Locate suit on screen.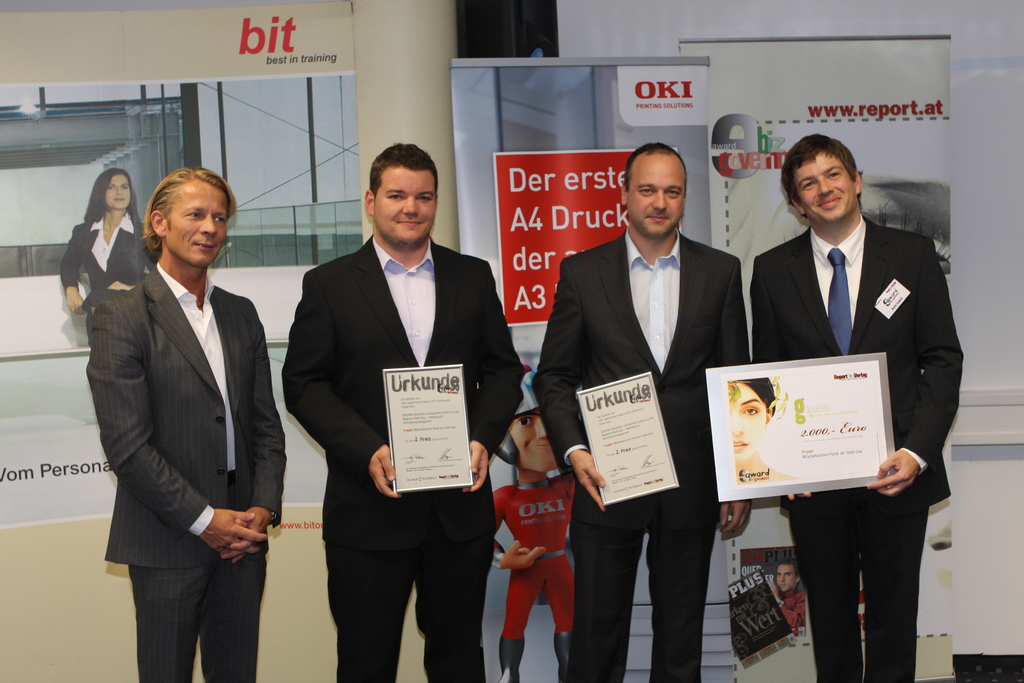
On screen at box(534, 231, 751, 682).
